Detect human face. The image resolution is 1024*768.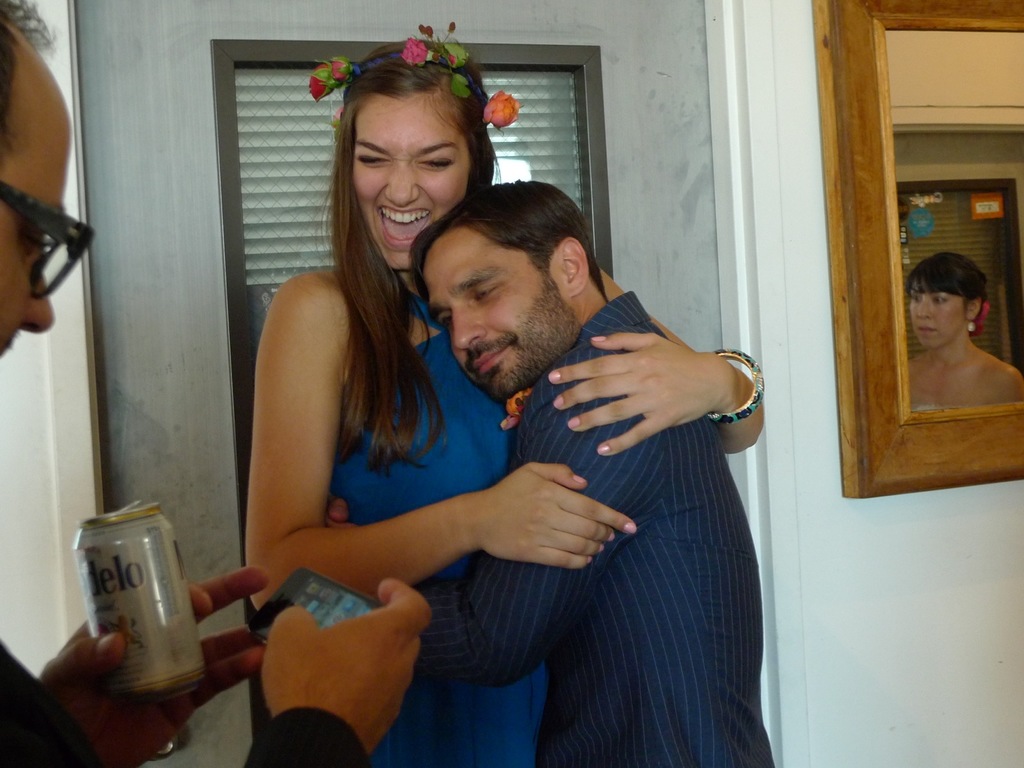
(911, 287, 963, 348).
